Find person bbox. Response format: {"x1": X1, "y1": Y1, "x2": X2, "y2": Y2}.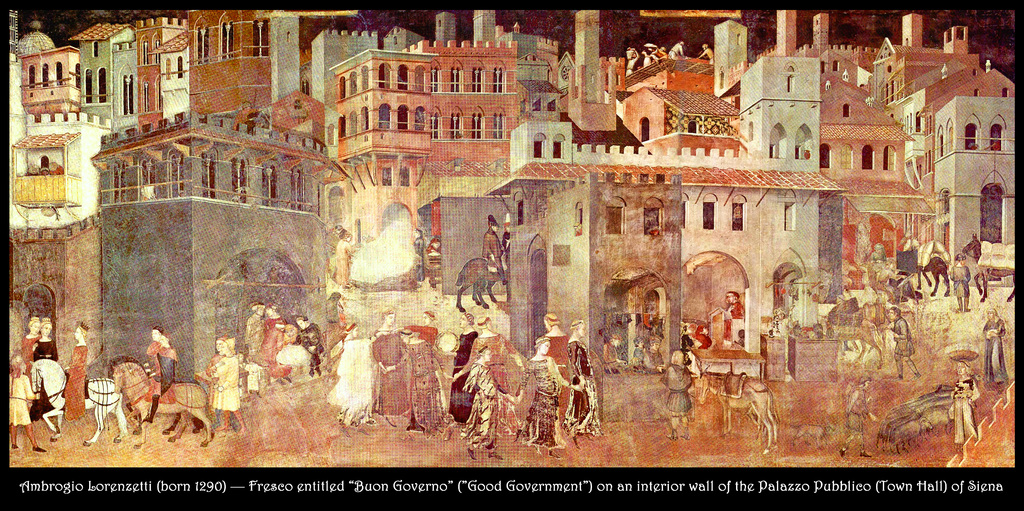
{"x1": 482, "y1": 214, "x2": 506, "y2": 284}.
